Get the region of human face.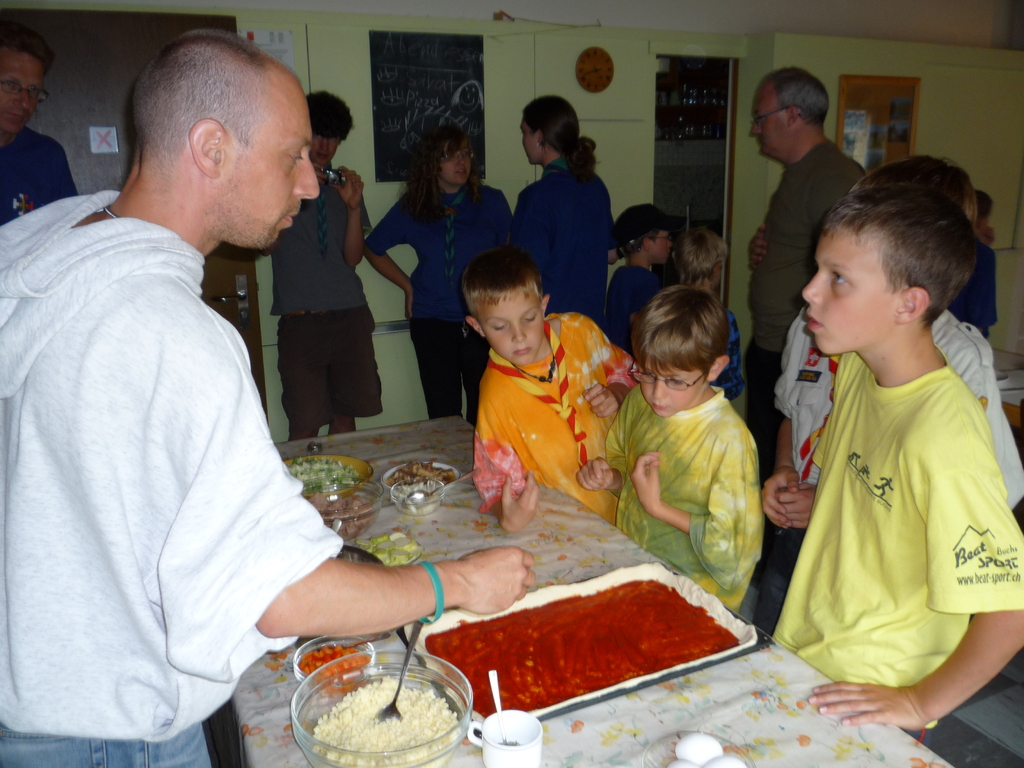
box(319, 140, 346, 170).
